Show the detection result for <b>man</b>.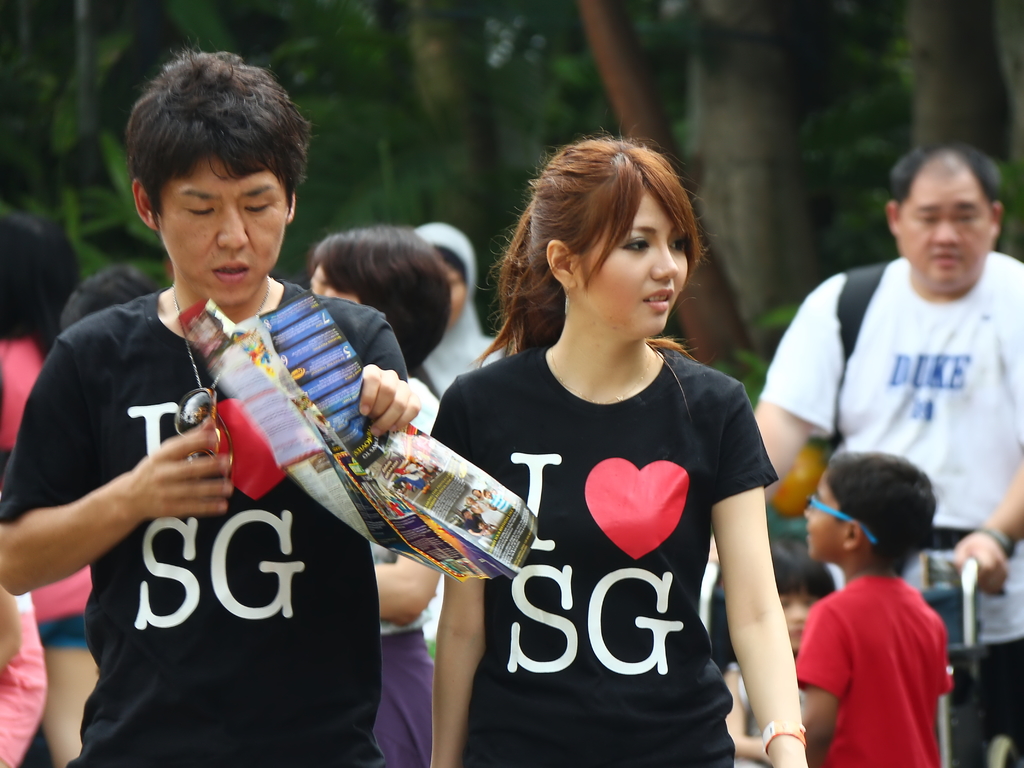
bbox=(0, 46, 420, 767).
